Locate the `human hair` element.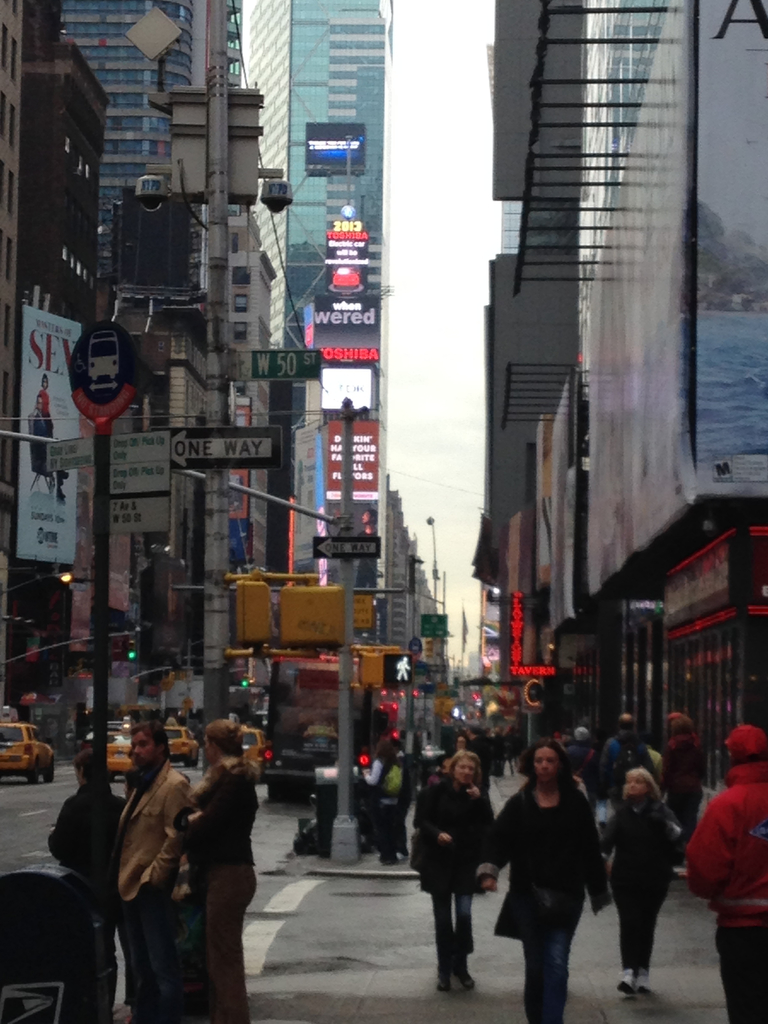
Element bbox: (x1=208, y1=717, x2=248, y2=760).
